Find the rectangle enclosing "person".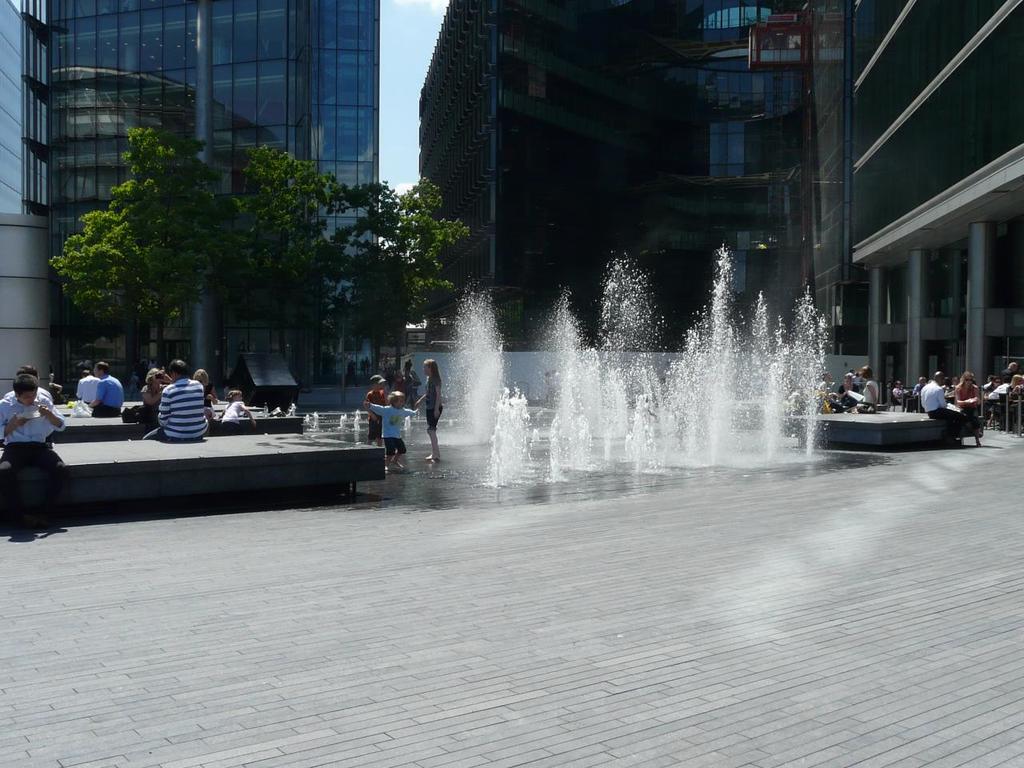
{"x1": 918, "y1": 370, "x2": 946, "y2": 426}.
